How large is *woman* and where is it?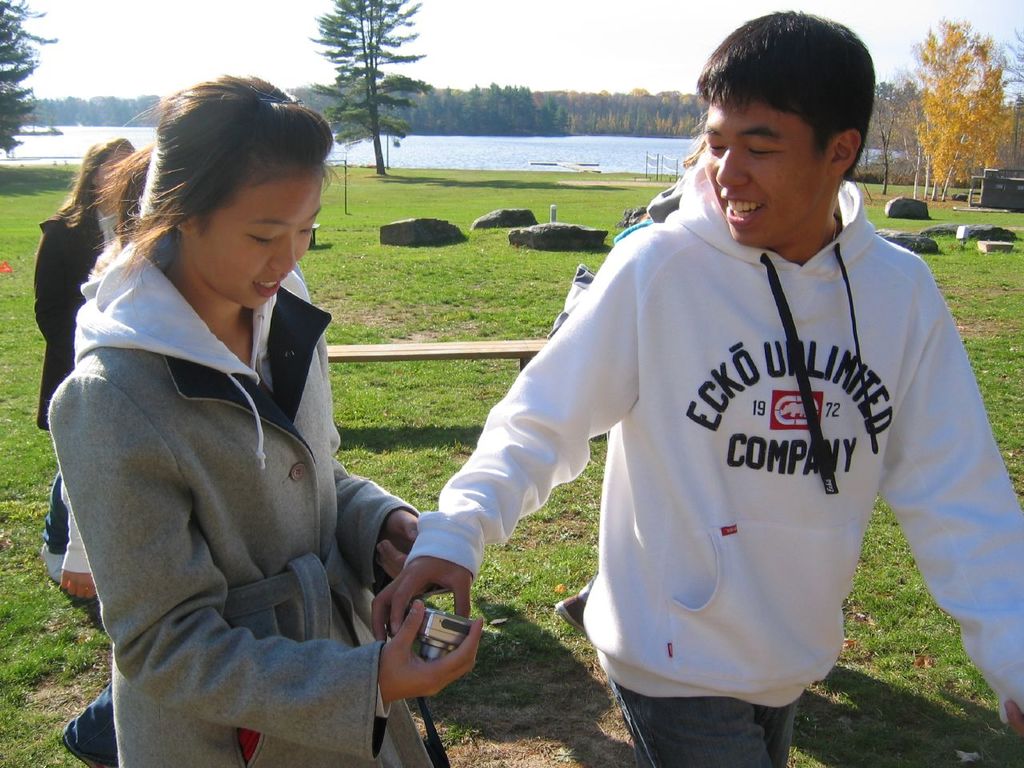
Bounding box: 38,82,434,767.
